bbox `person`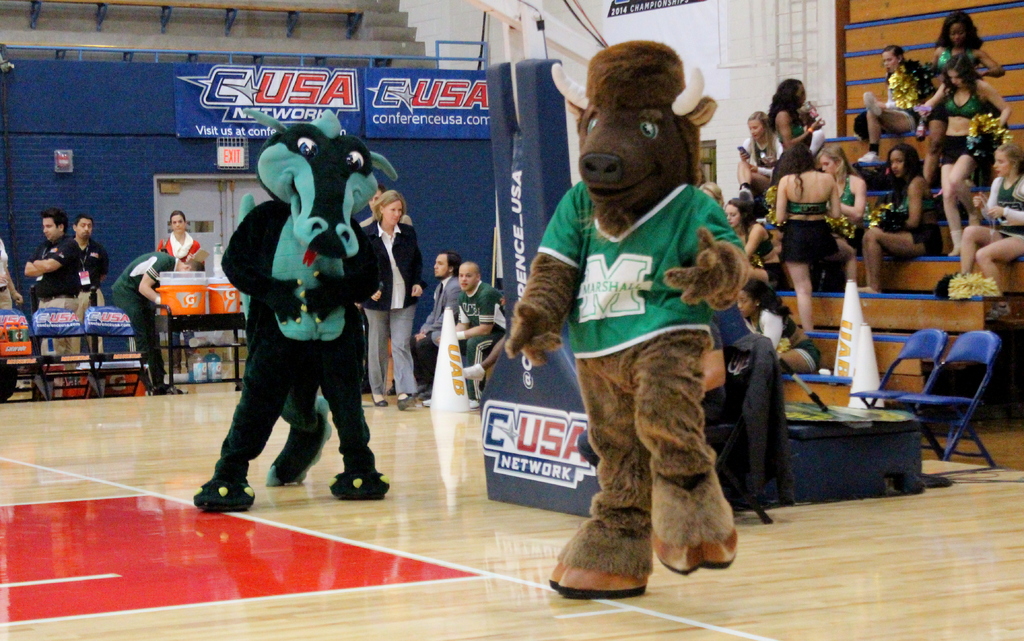
(191, 104, 401, 511)
